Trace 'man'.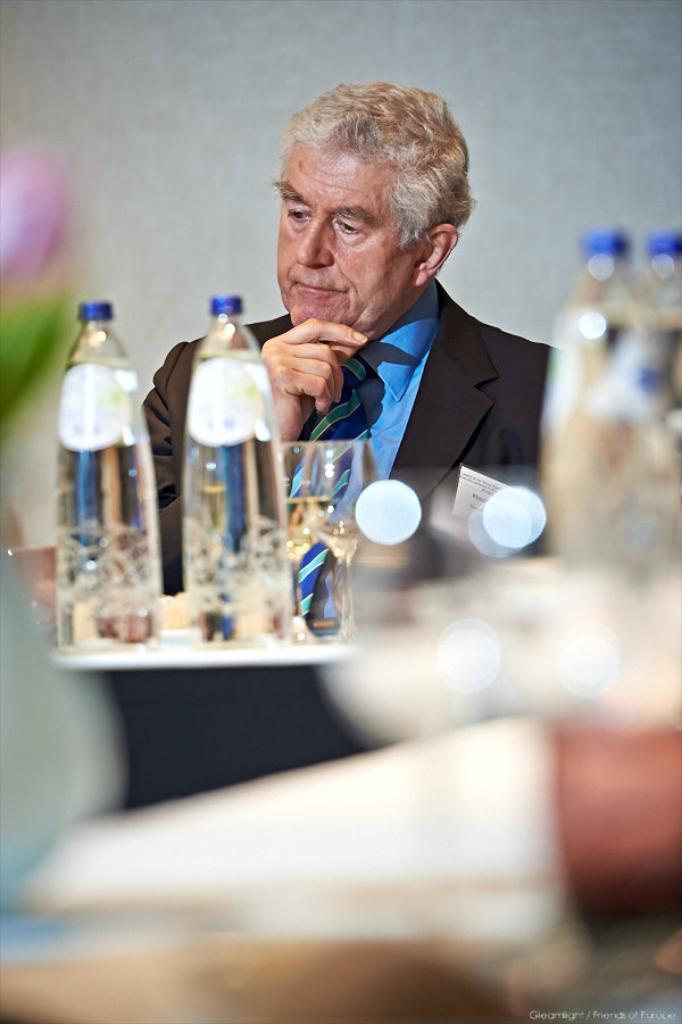
Traced to 139/81/552/627.
